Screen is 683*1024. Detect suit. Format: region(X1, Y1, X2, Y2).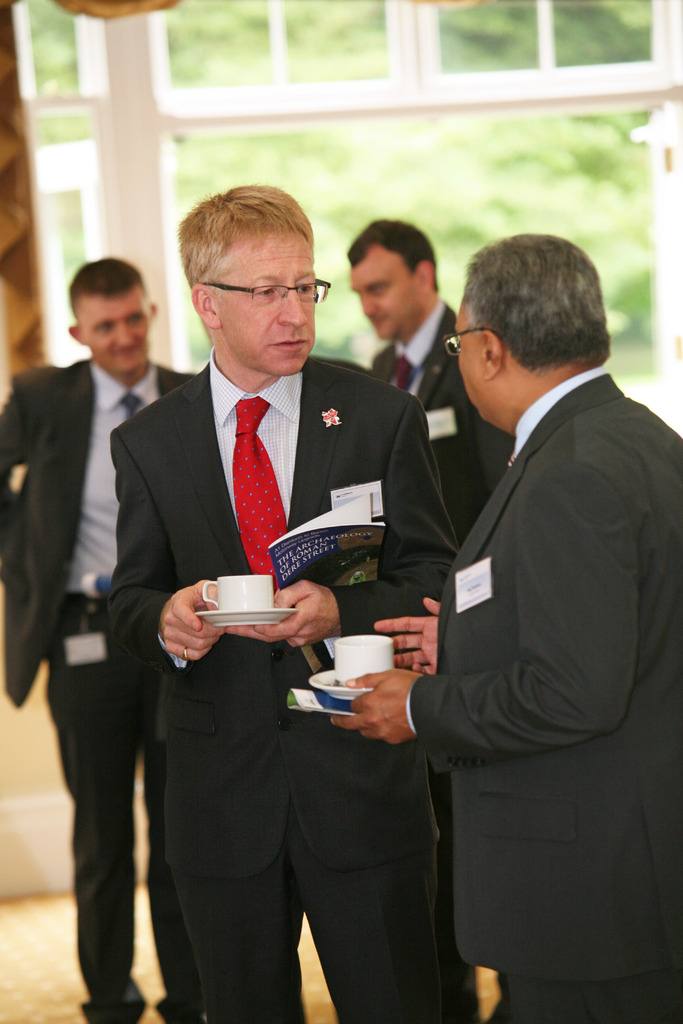
region(0, 351, 190, 1023).
